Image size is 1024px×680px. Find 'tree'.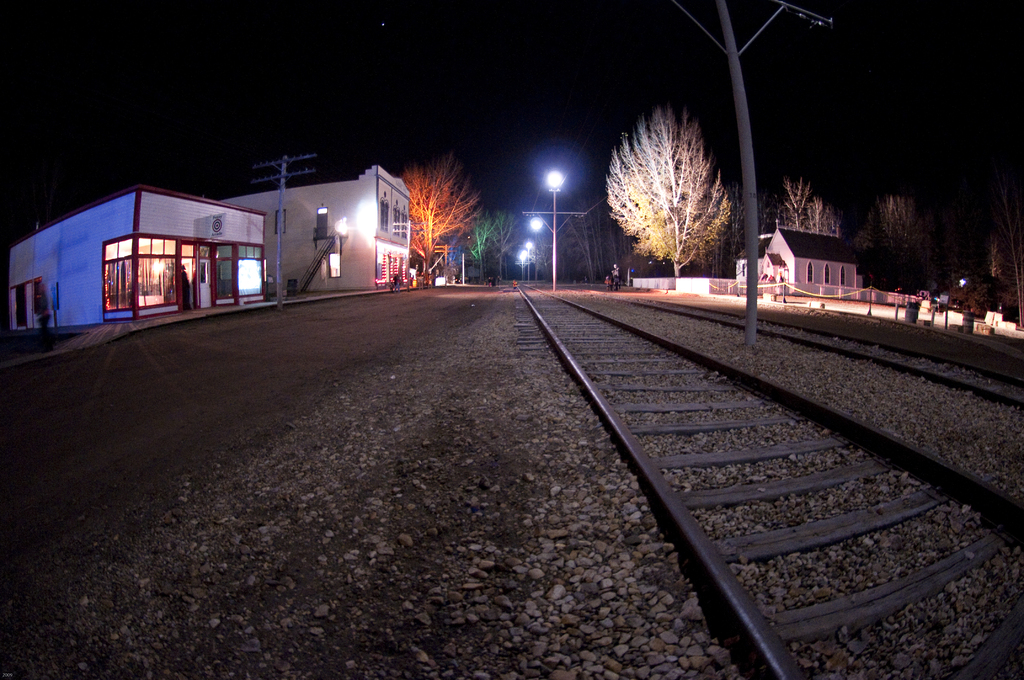
bbox=(560, 193, 641, 284).
